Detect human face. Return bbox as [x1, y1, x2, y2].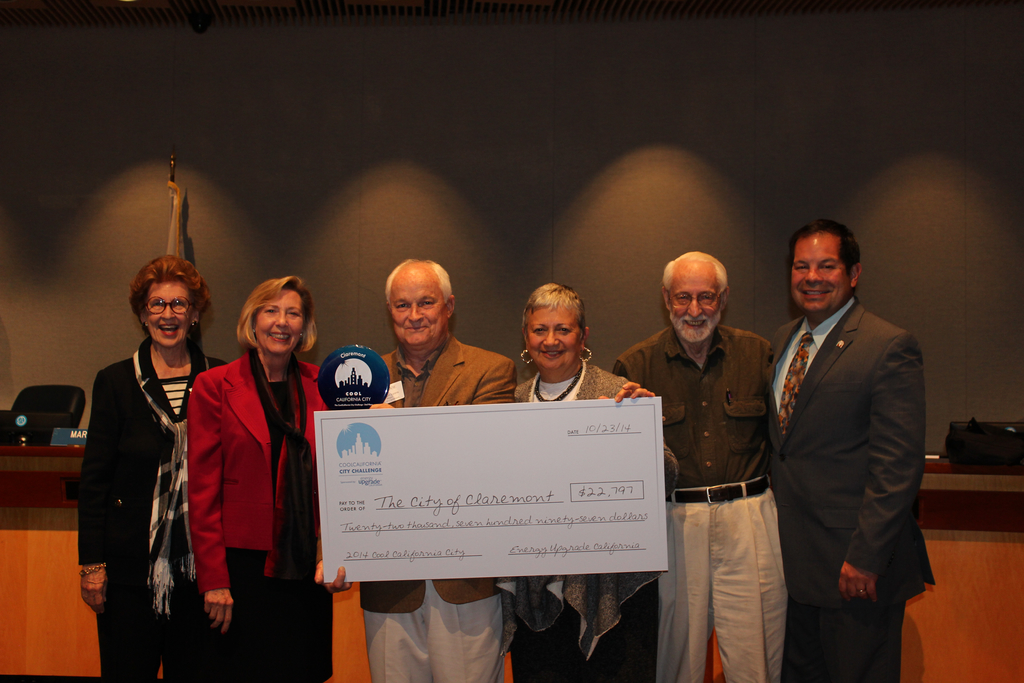
[666, 259, 719, 345].
